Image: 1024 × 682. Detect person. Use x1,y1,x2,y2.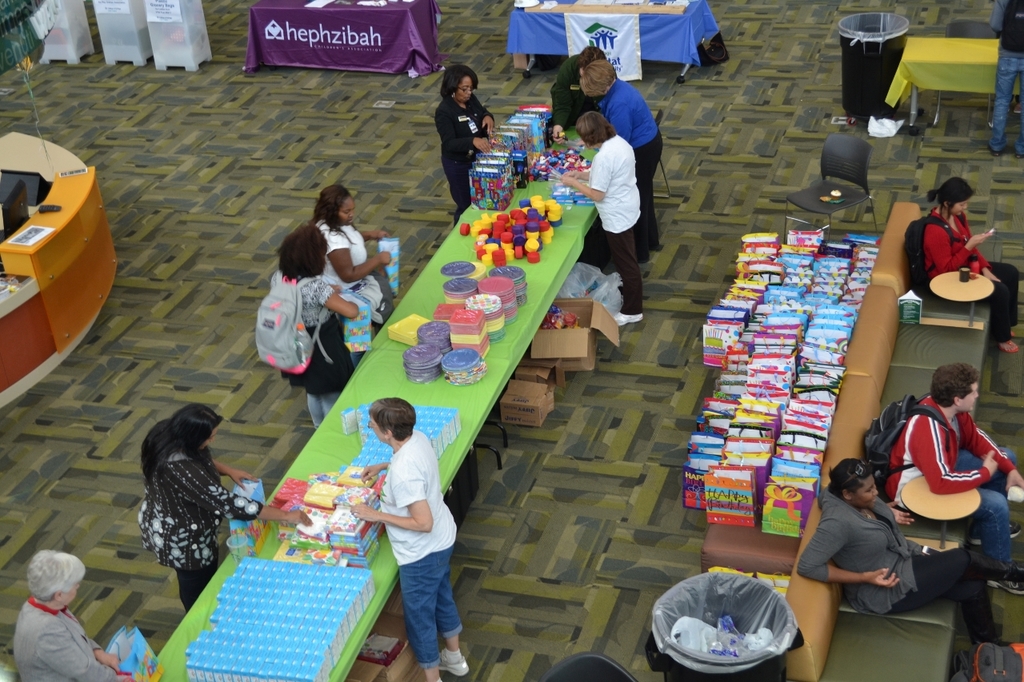
899,176,1023,357.
